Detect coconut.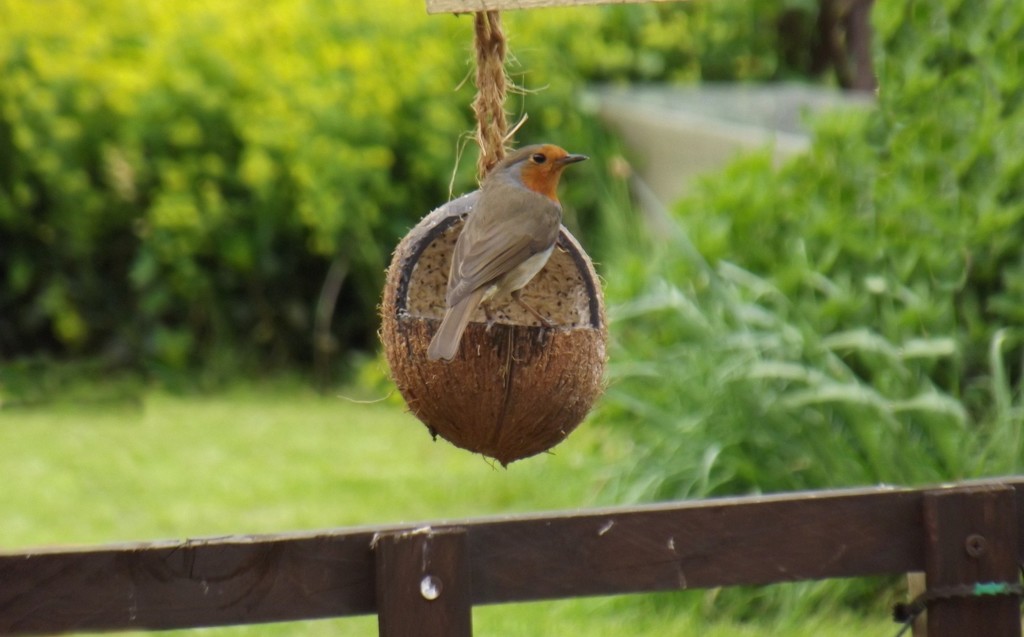
Detected at 374/188/609/470.
